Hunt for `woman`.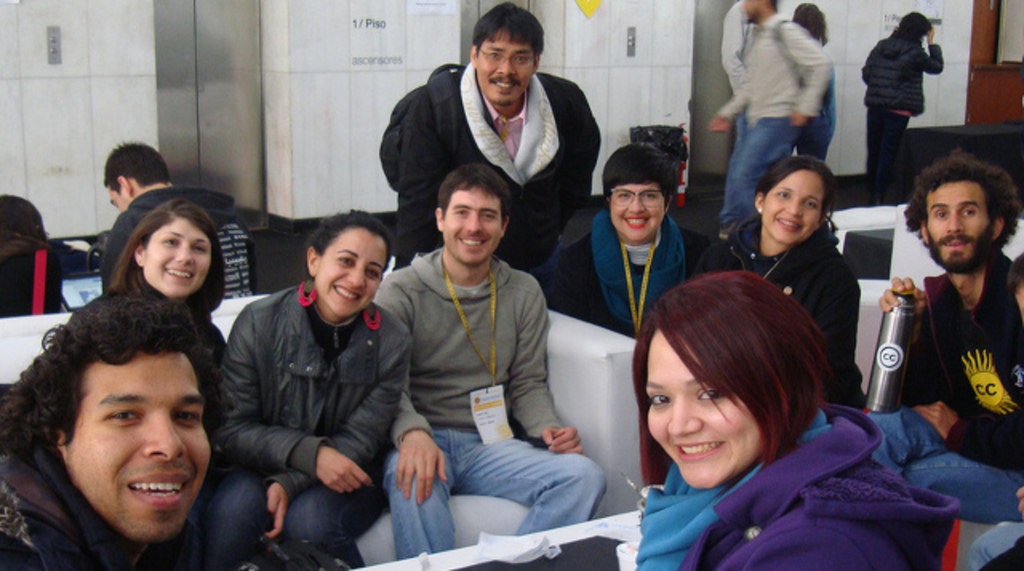
Hunted down at 101 198 230 366.
